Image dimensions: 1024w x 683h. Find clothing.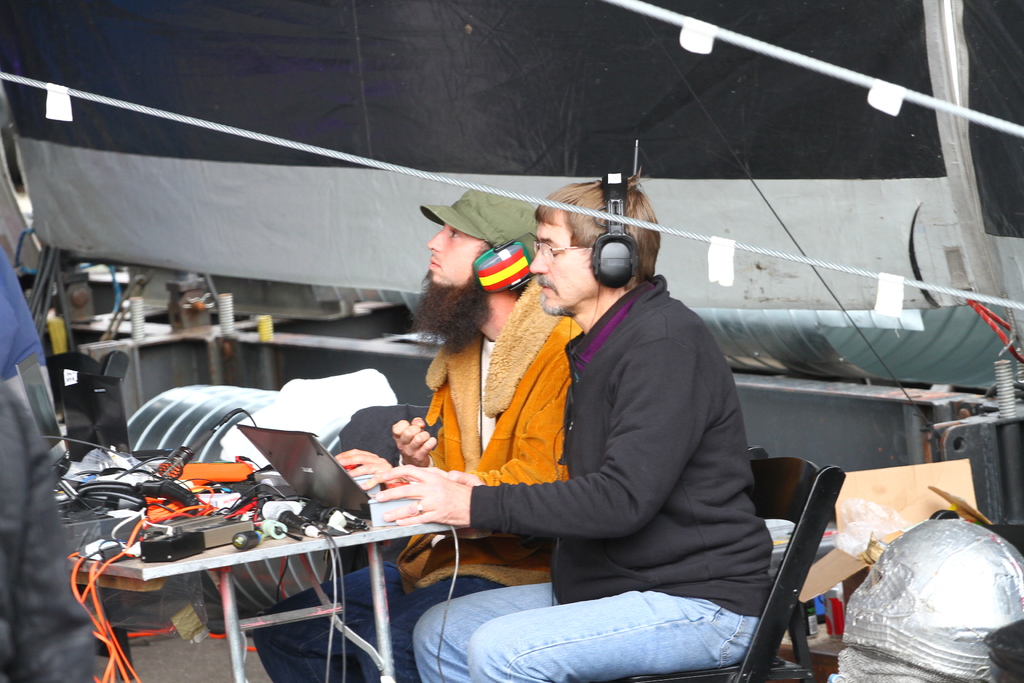
detection(0, 379, 95, 682).
